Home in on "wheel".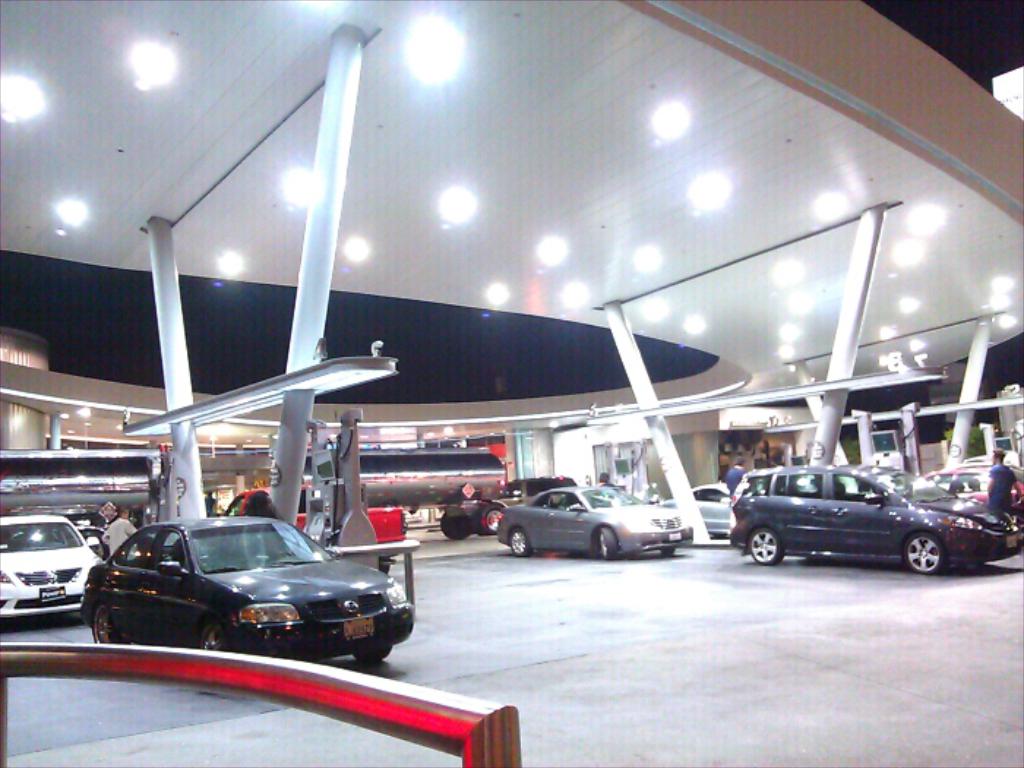
Homed in at <region>506, 525, 531, 557</region>.
